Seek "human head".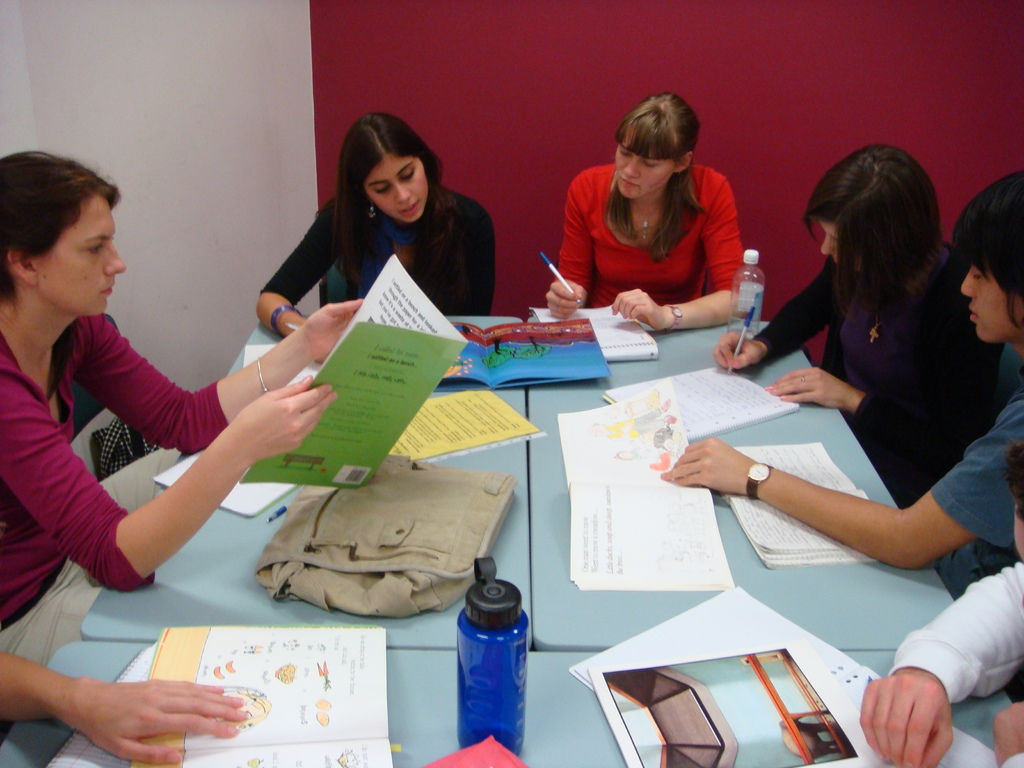
rect(806, 143, 940, 278).
